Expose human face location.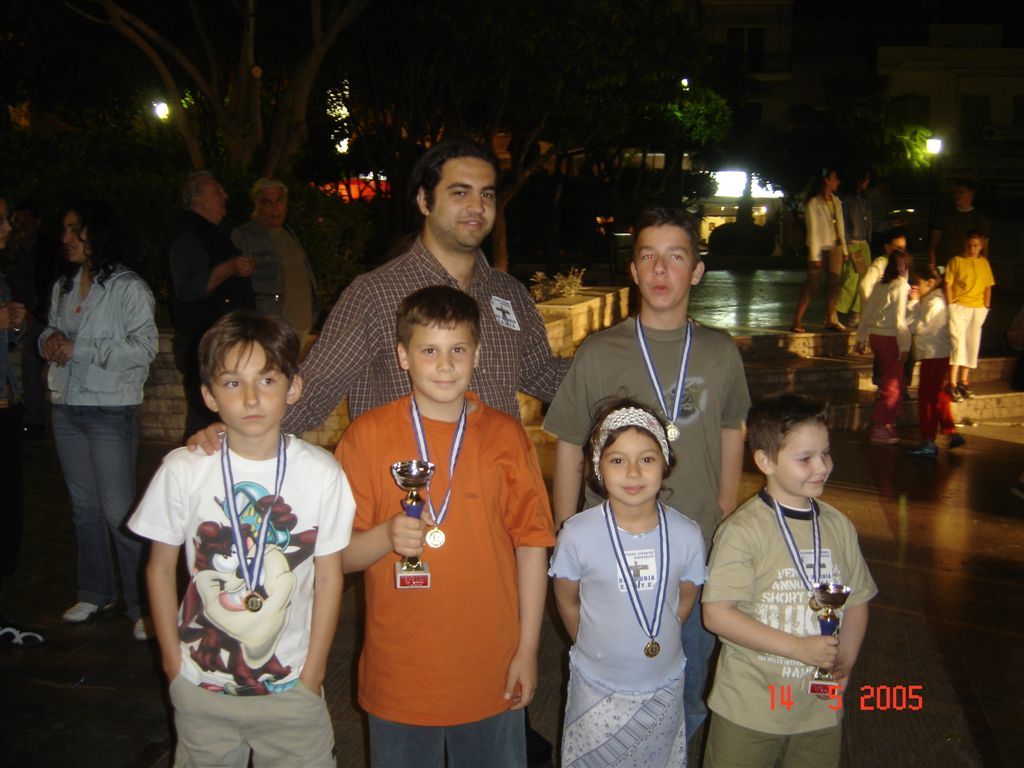
Exposed at BBox(779, 411, 842, 494).
